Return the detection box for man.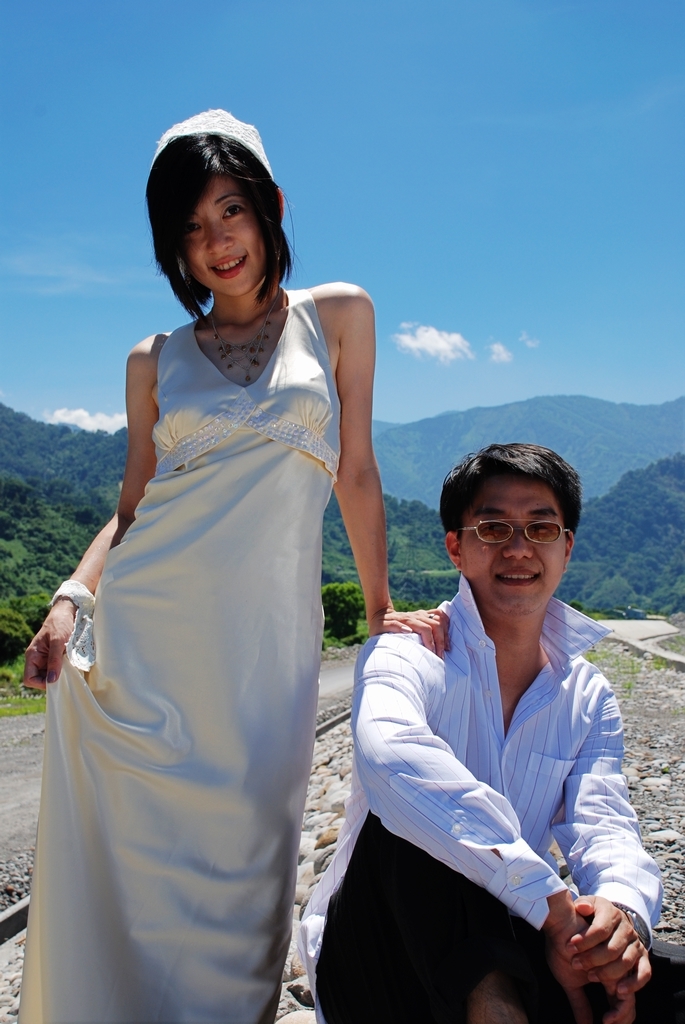
(307, 417, 662, 1023).
